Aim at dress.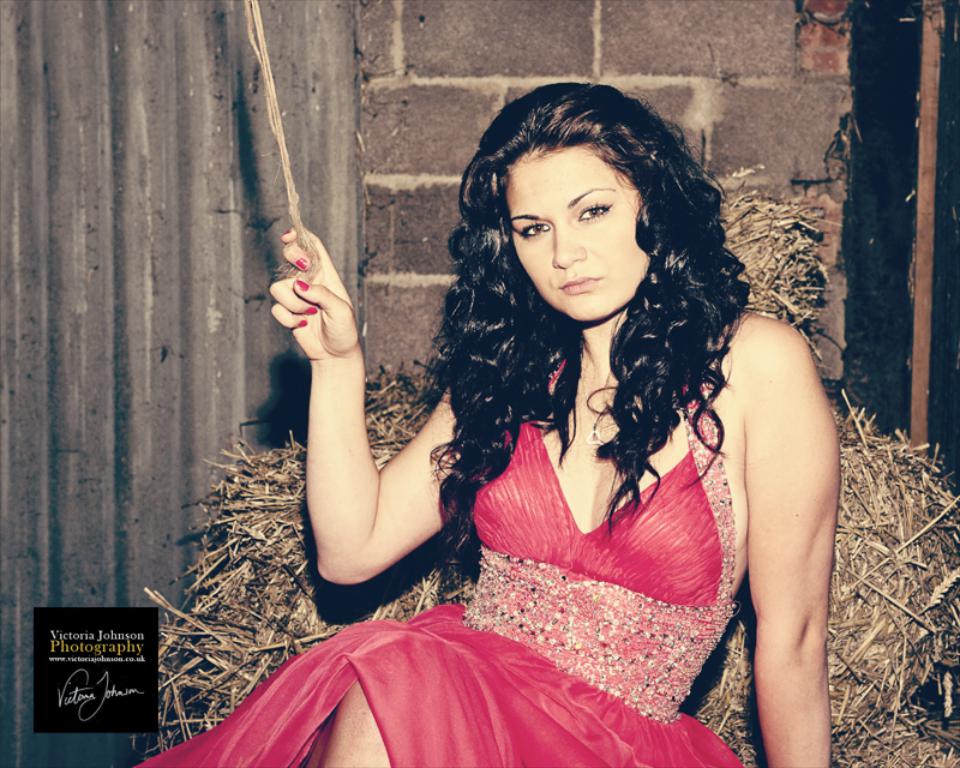
Aimed at (133,354,742,767).
